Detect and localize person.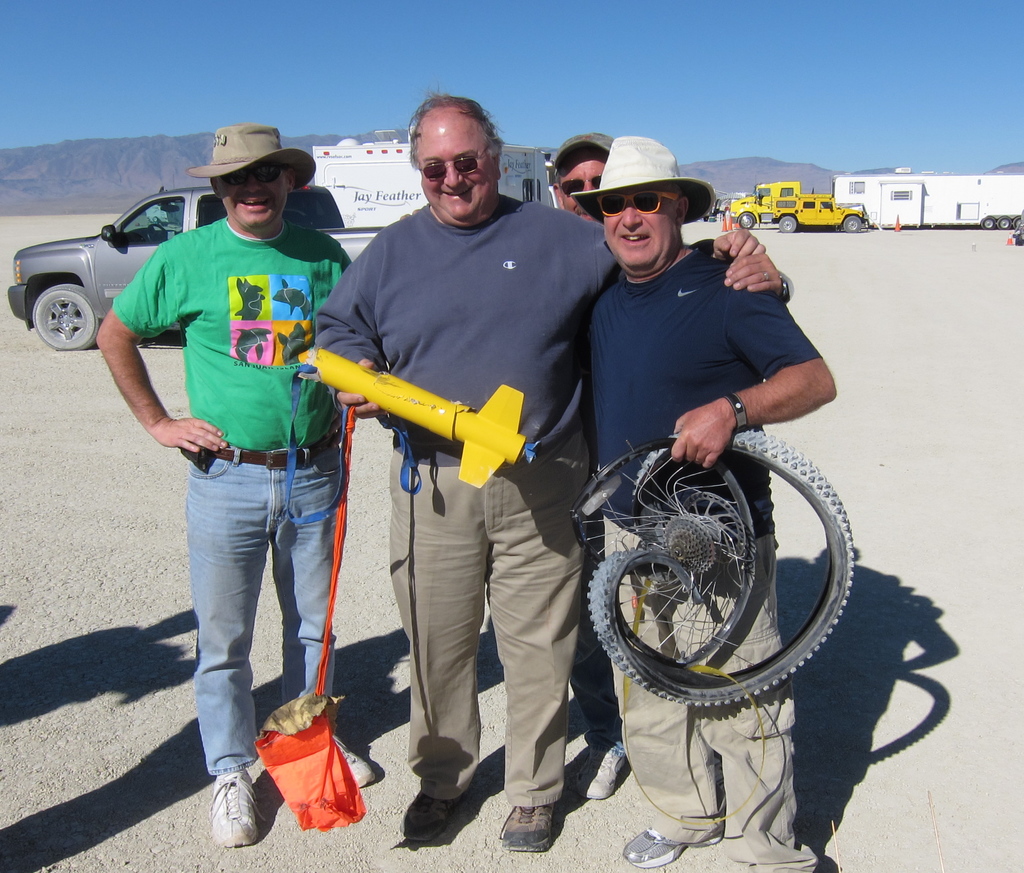
Localized at [left=110, top=98, right=359, bottom=771].
